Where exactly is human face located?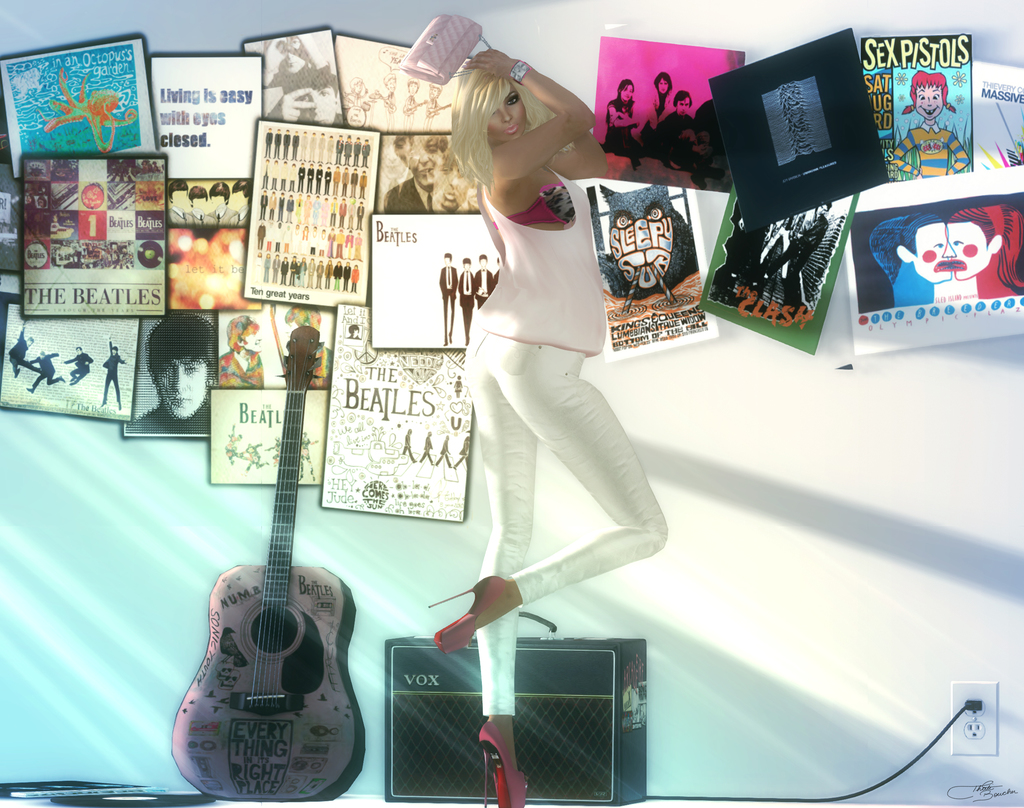
Its bounding box is 191:196:205:210.
